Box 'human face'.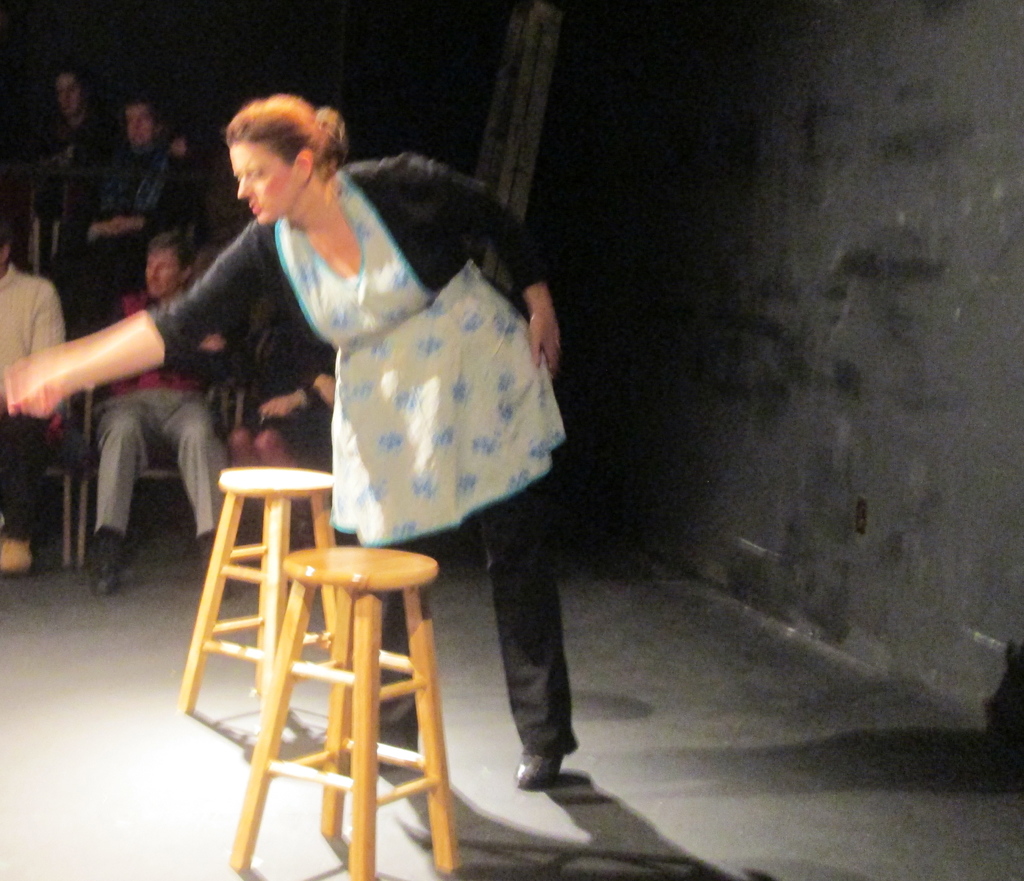
x1=233 y1=143 x2=295 y2=228.
